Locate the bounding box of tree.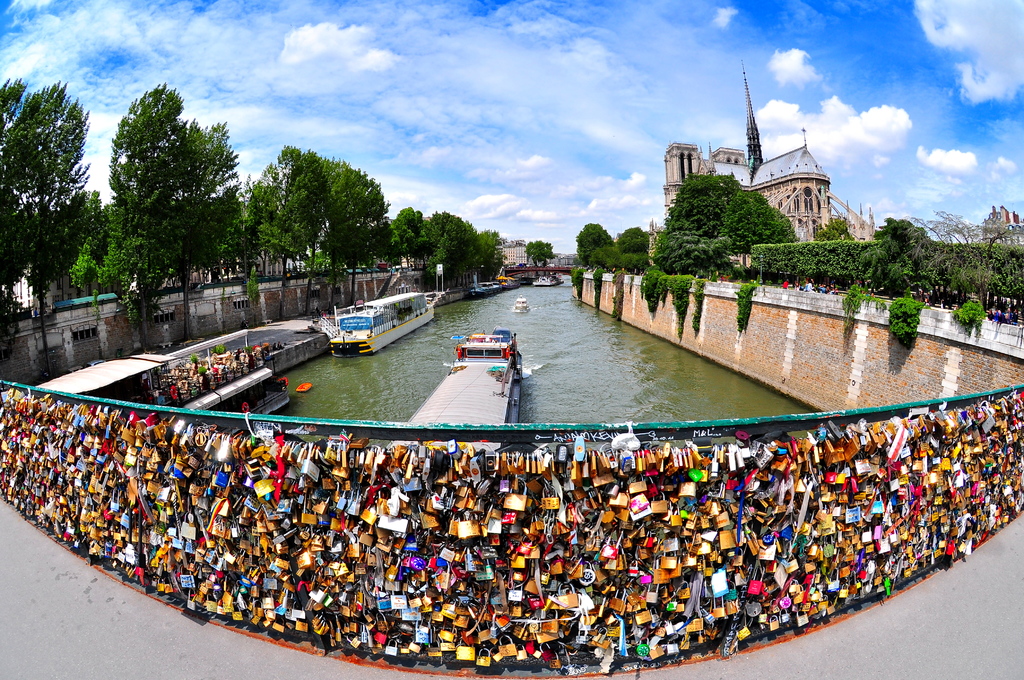
Bounding box: 380:200:422:266.
